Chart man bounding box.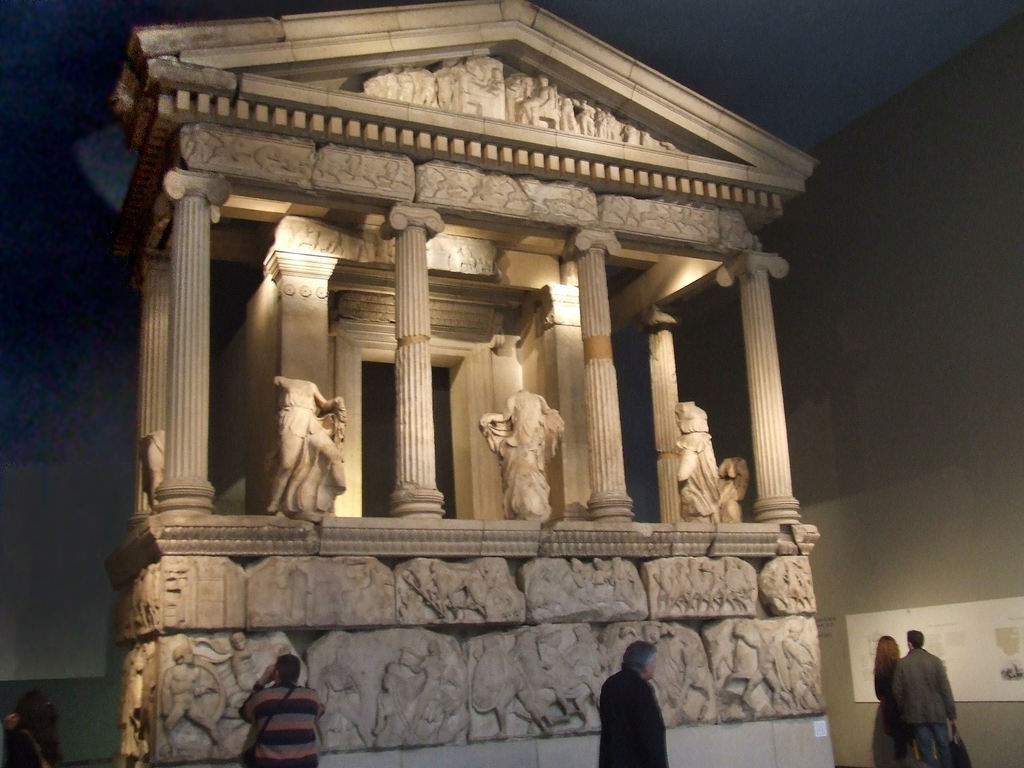
Charted: (242,655,328,767).
